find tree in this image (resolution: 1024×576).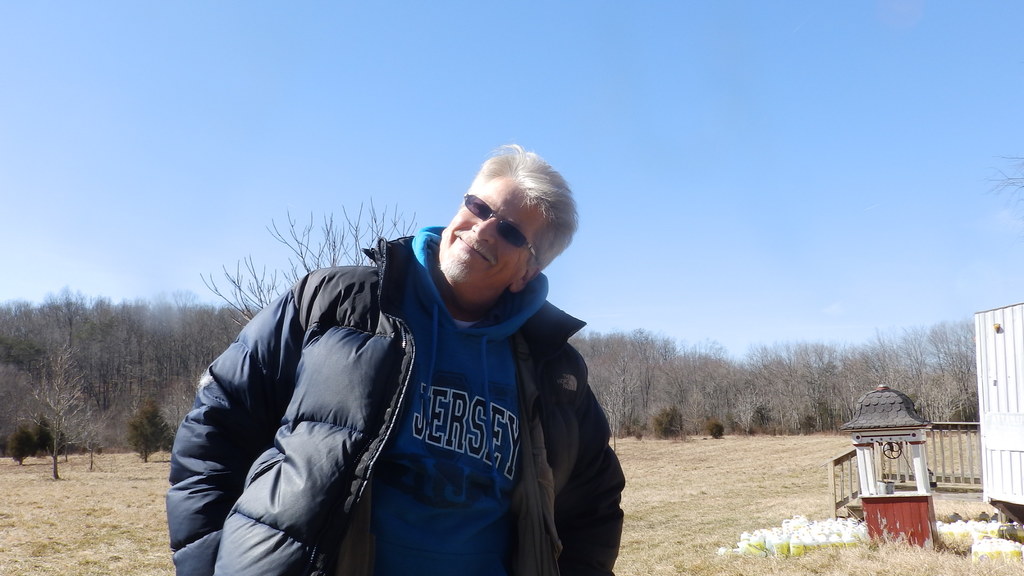
x1=31 y1=335 x2=89 y2=484.
